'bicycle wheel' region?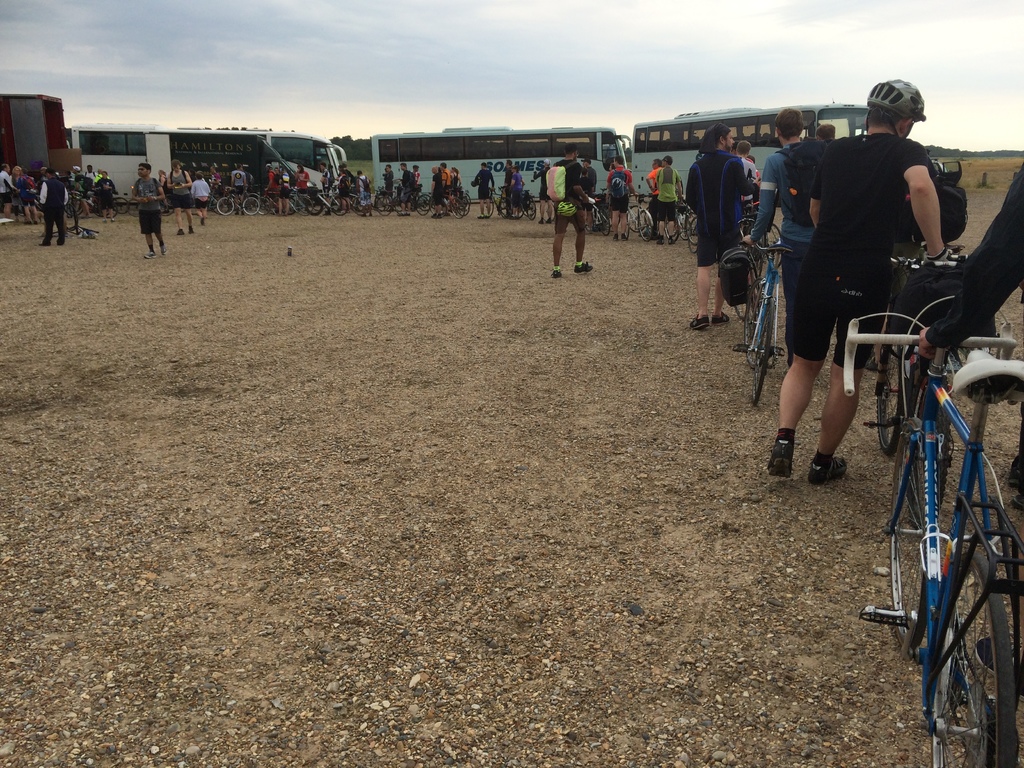
region(596, 208, 610, 233)
